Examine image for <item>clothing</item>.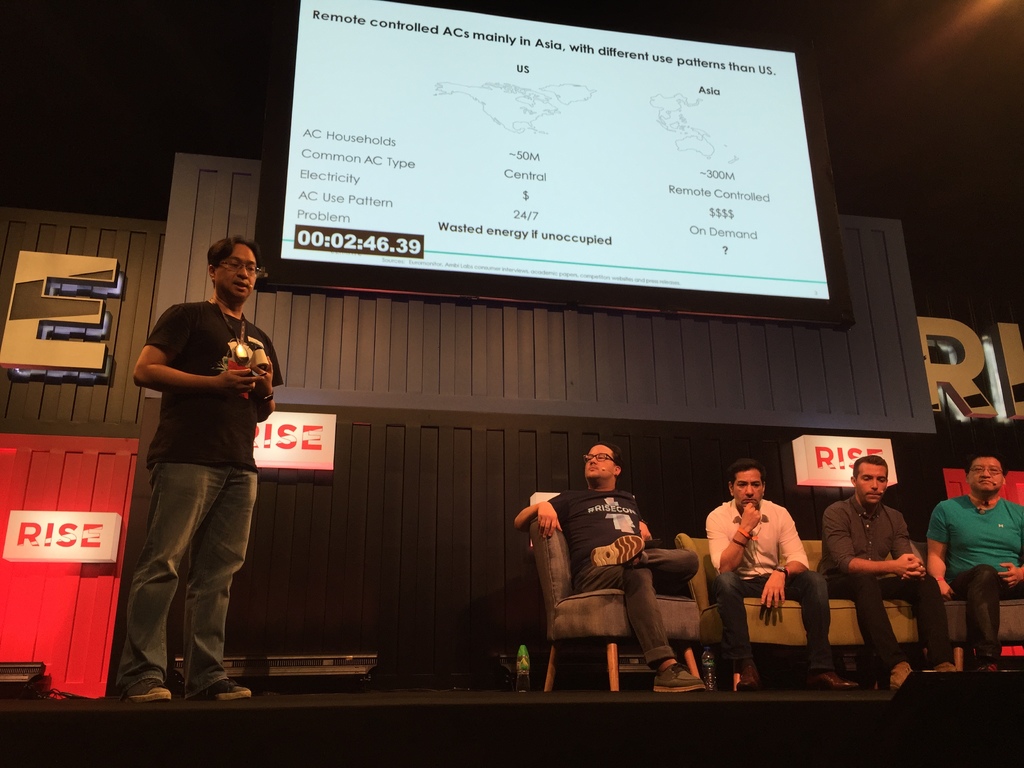
Examination result: <bbox>817, 497, 957, 664</bbox>.
